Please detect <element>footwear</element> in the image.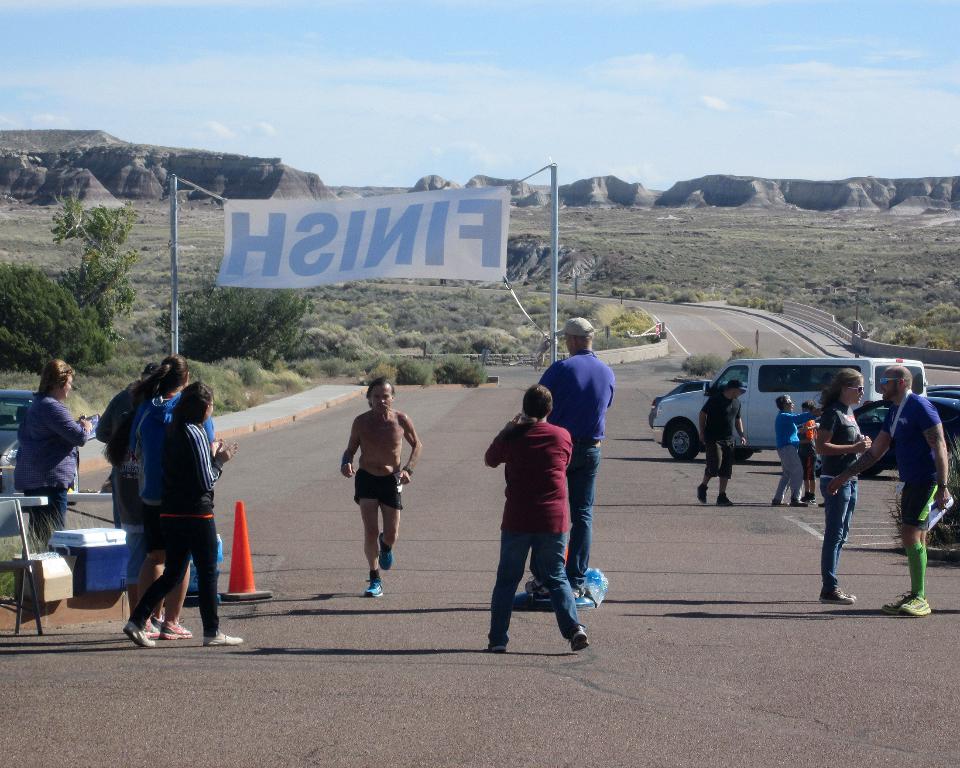
region(817, 584, 857, 602).
